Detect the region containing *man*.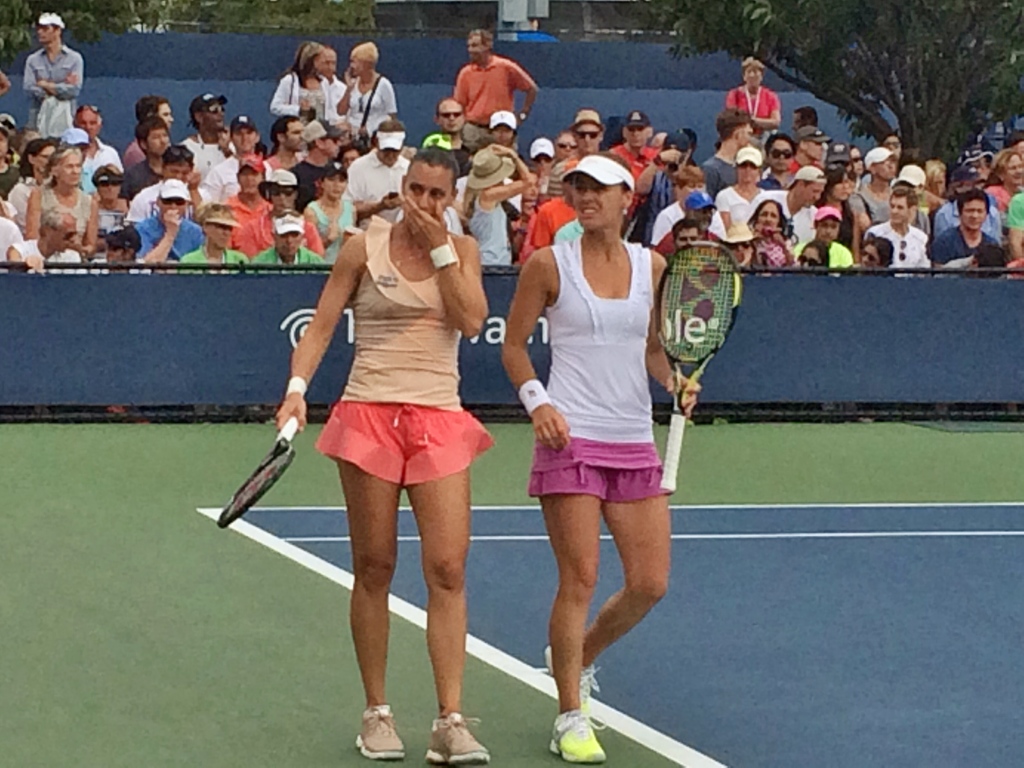
x1=925 y1=191 x2=1012 y2=278.
